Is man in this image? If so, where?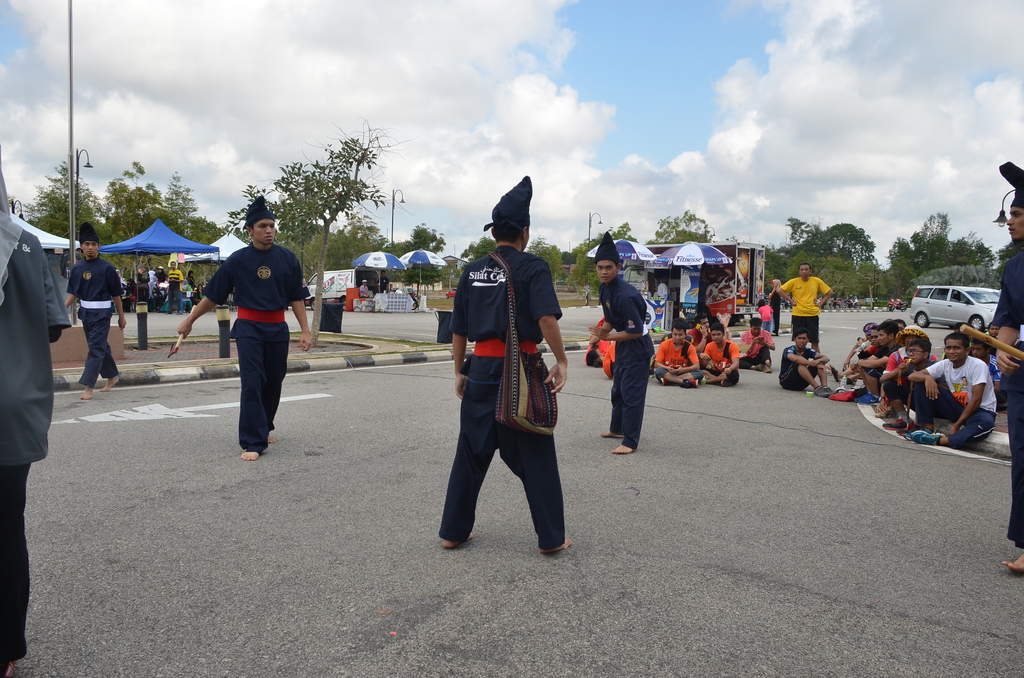
Yes, at x1=428, y1=205, x2=569, y2=558.
